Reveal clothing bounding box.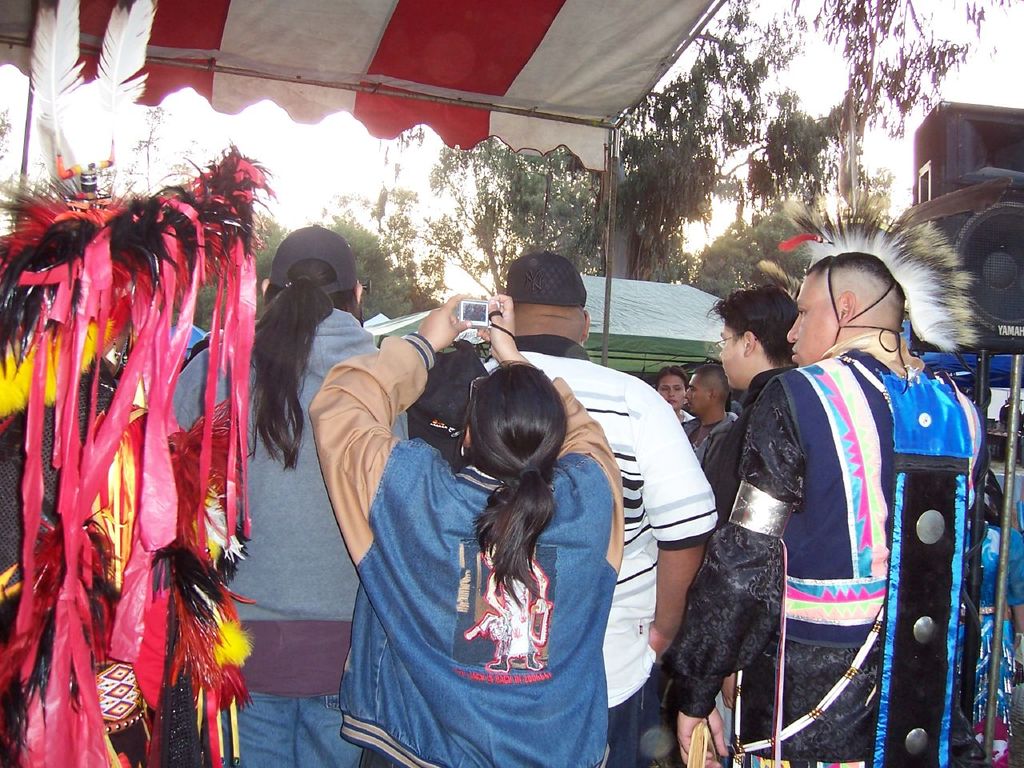
Revealed: [x1=695, y1=365, x2=794, y2=531].
